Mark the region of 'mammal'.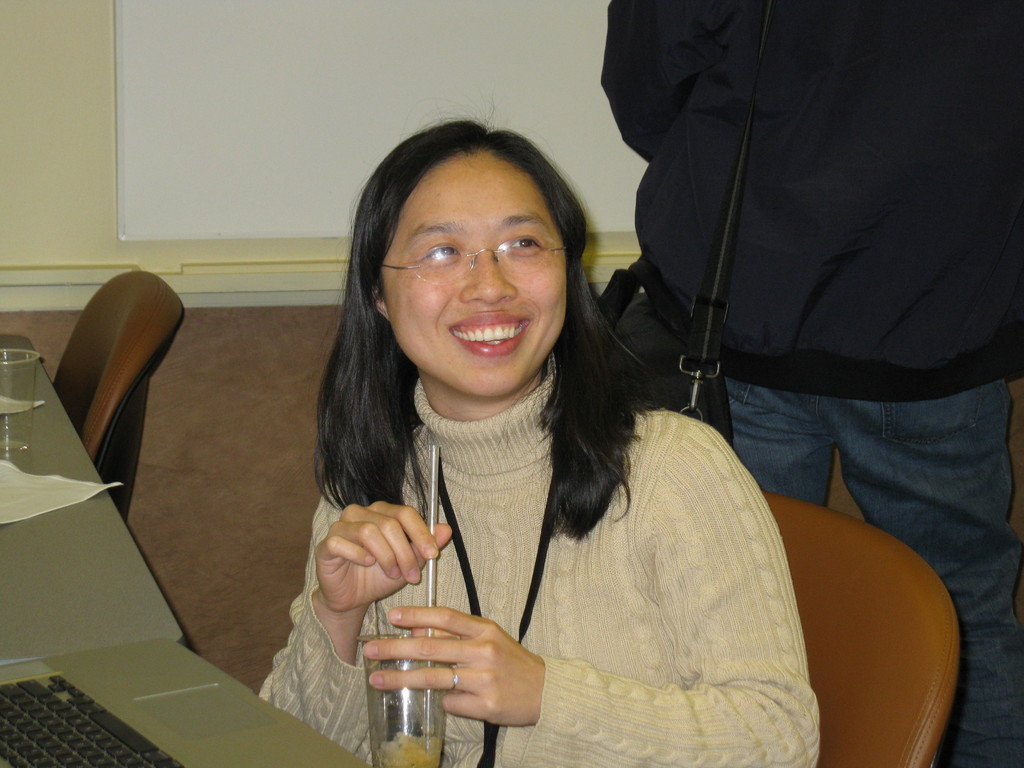
Region: left=597, top=0, right=1023, bottom=767.
